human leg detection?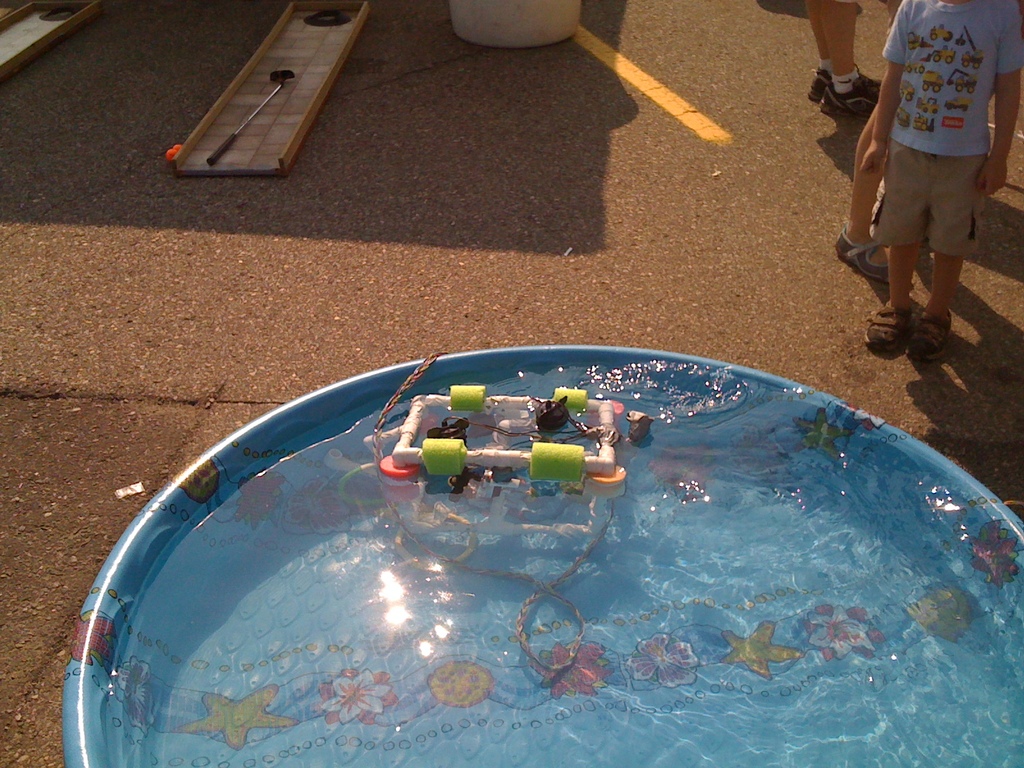
box=[863, 241, 922, 348]
